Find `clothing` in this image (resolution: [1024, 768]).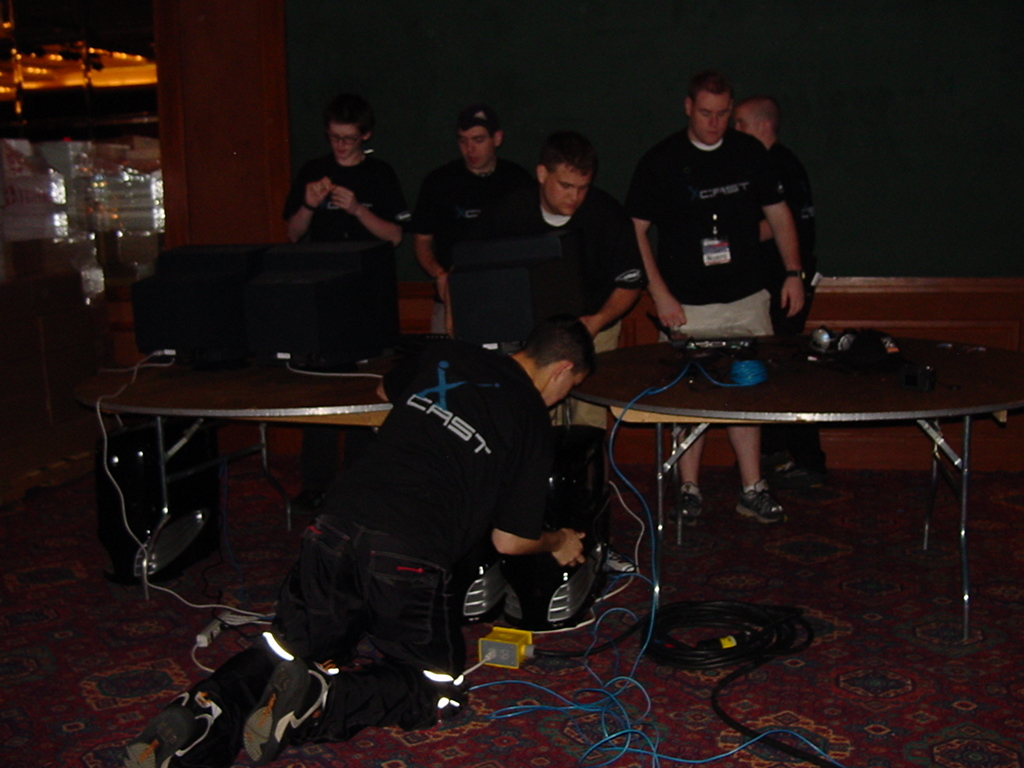
[282, 153, 411, 476].
